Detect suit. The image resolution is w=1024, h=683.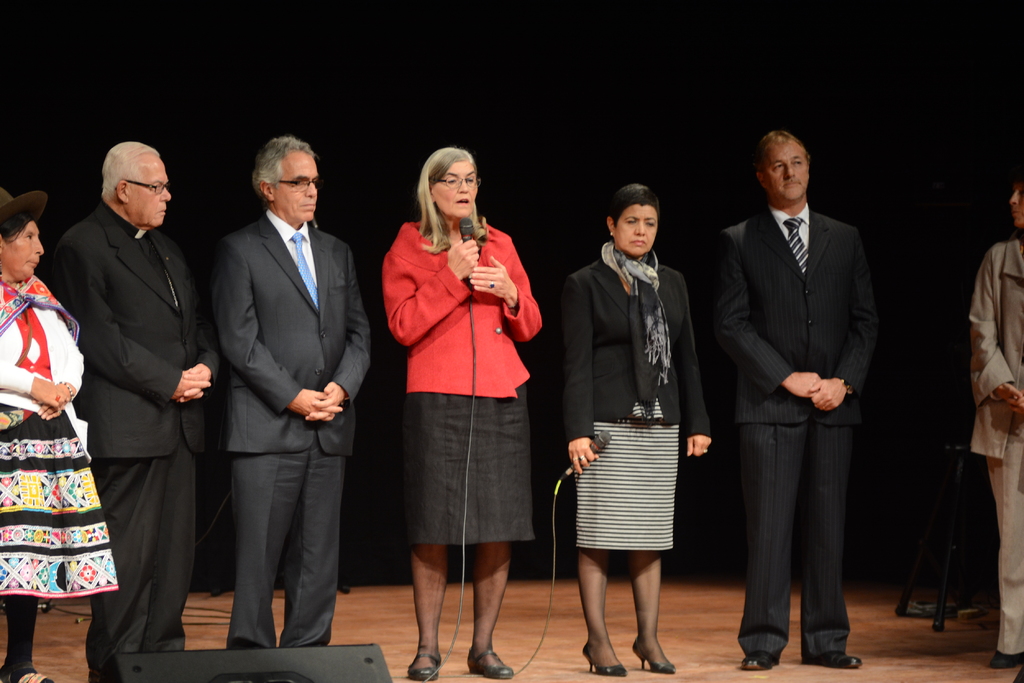
rect(36, 186, 232, 682).
